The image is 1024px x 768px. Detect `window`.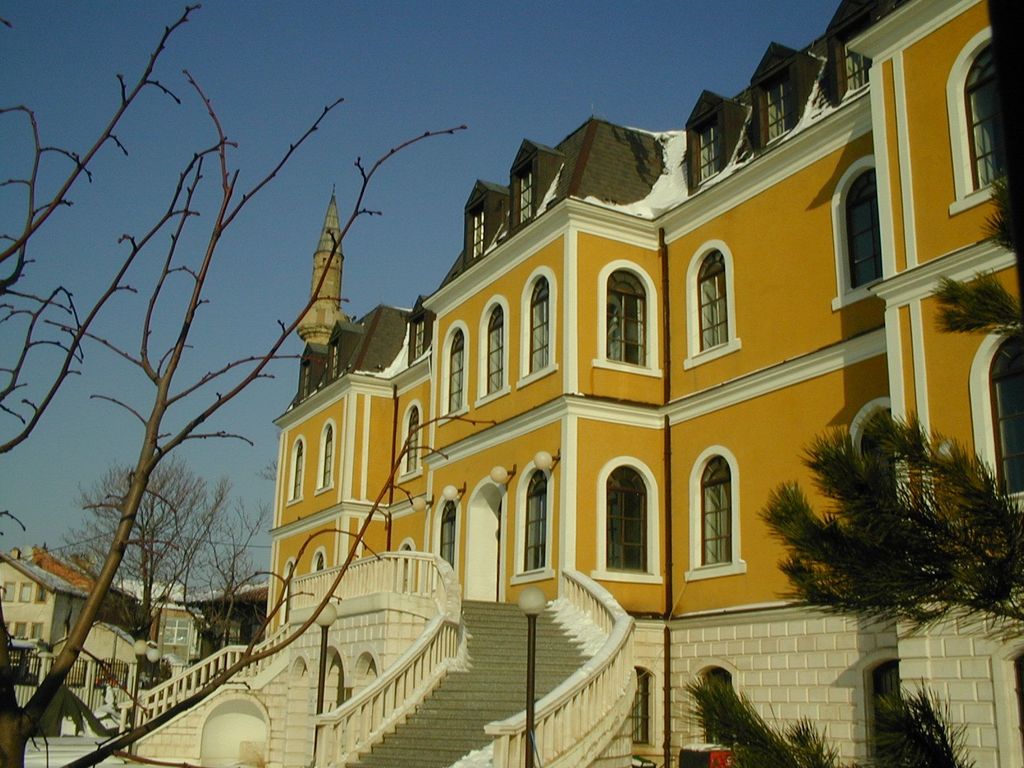
Detection: 397, 534, 412, 579.
